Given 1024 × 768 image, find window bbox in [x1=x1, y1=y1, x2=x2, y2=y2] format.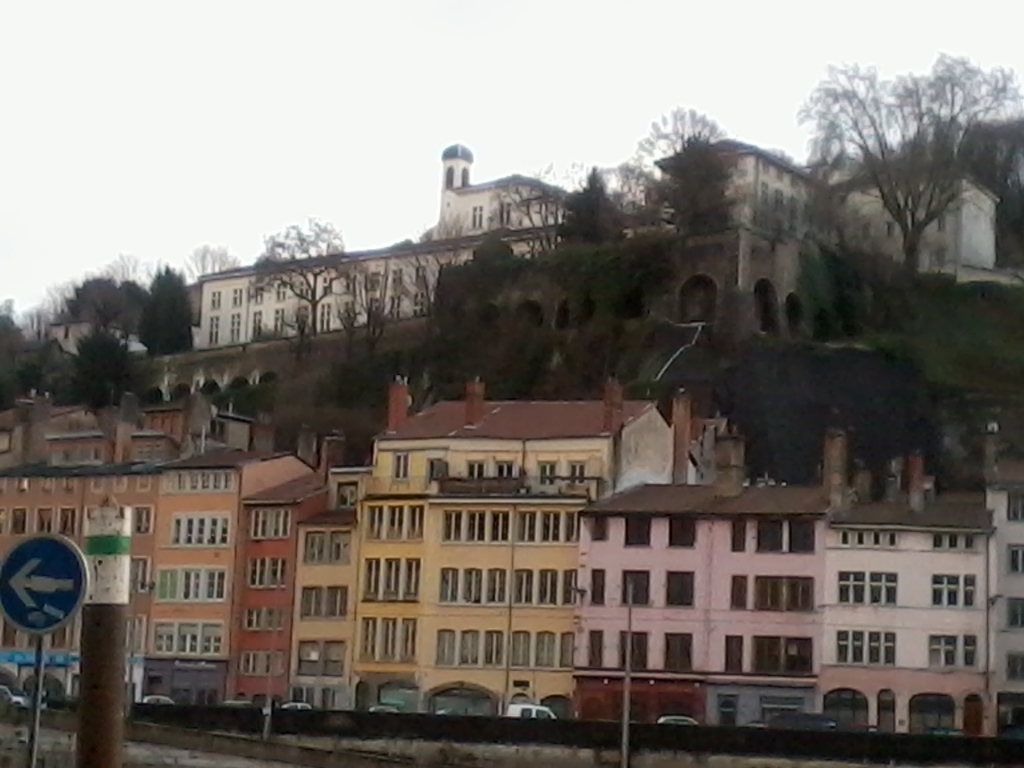
[x1=153, y1=562, x2=225, y2=600].
